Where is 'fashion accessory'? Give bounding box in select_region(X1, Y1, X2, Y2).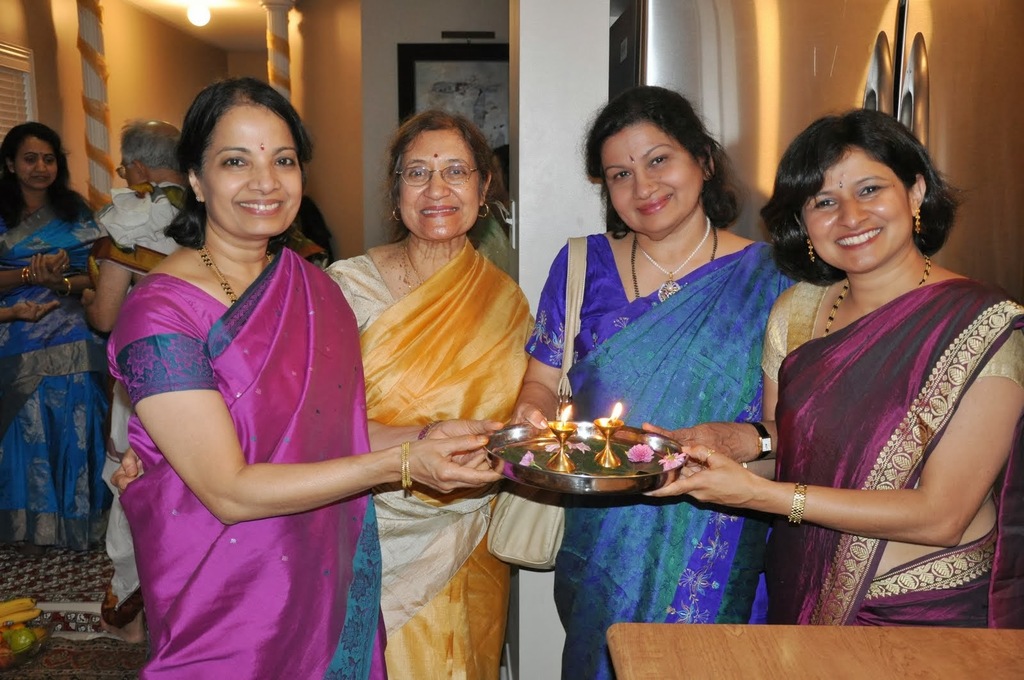
select_region(626, 232, 722, 302).
